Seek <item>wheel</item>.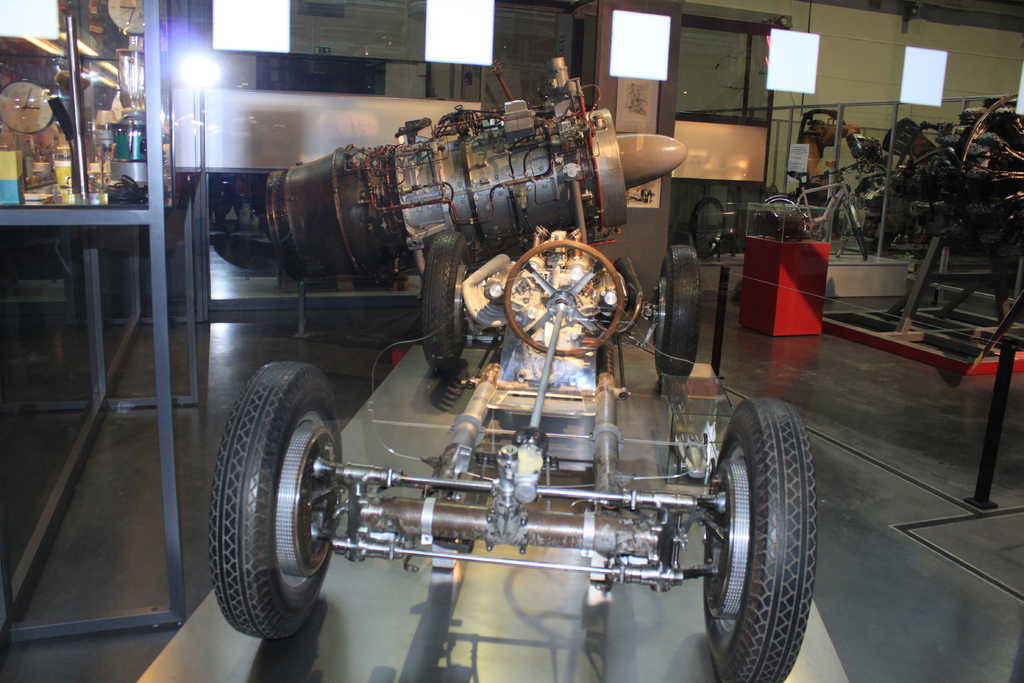
select_region(420, 231, 474, 368).
